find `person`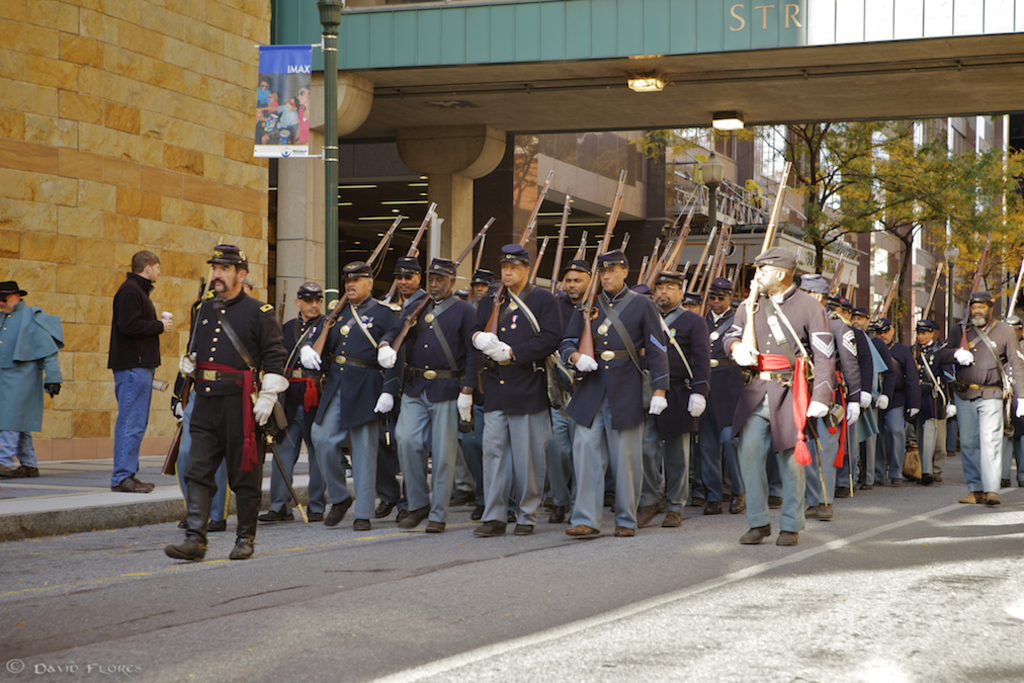
[559, 231, 663, 534]
